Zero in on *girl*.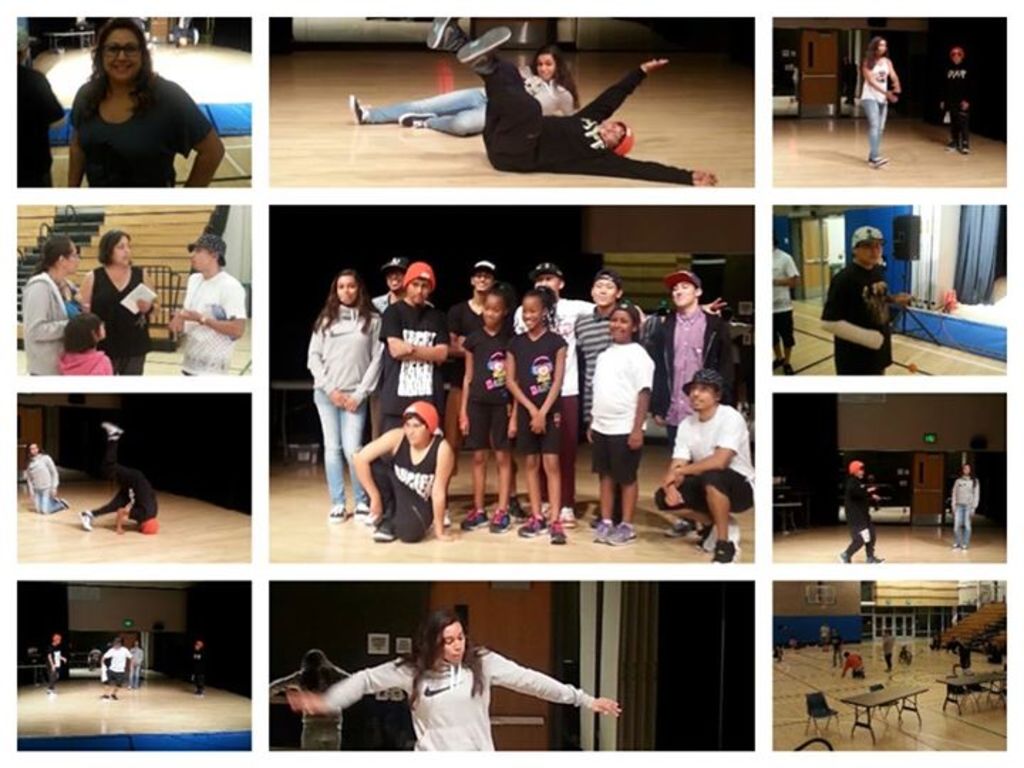
Zeroed in: [left=495, top=286, right=572, bottom=538].
